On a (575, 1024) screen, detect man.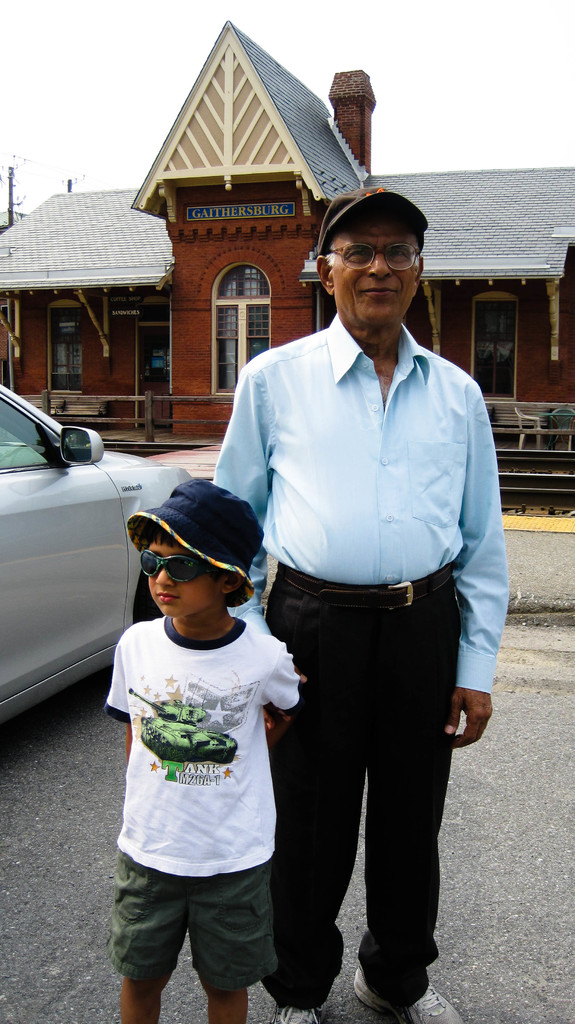
select_region(206, 188, 511, 1016).
